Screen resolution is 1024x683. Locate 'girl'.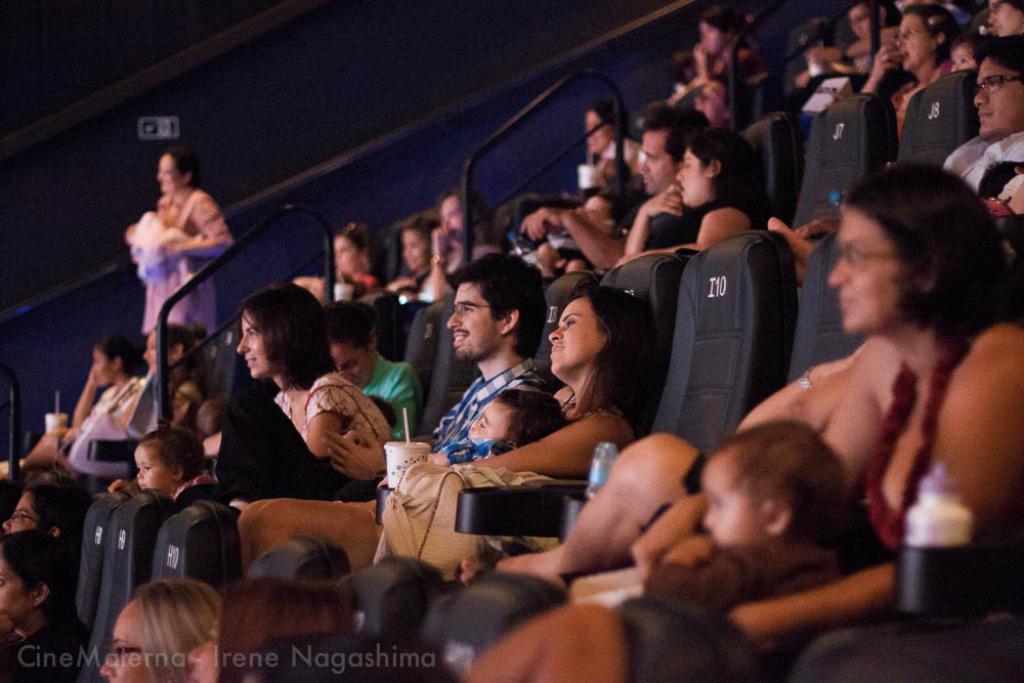
102:430:213:500.
